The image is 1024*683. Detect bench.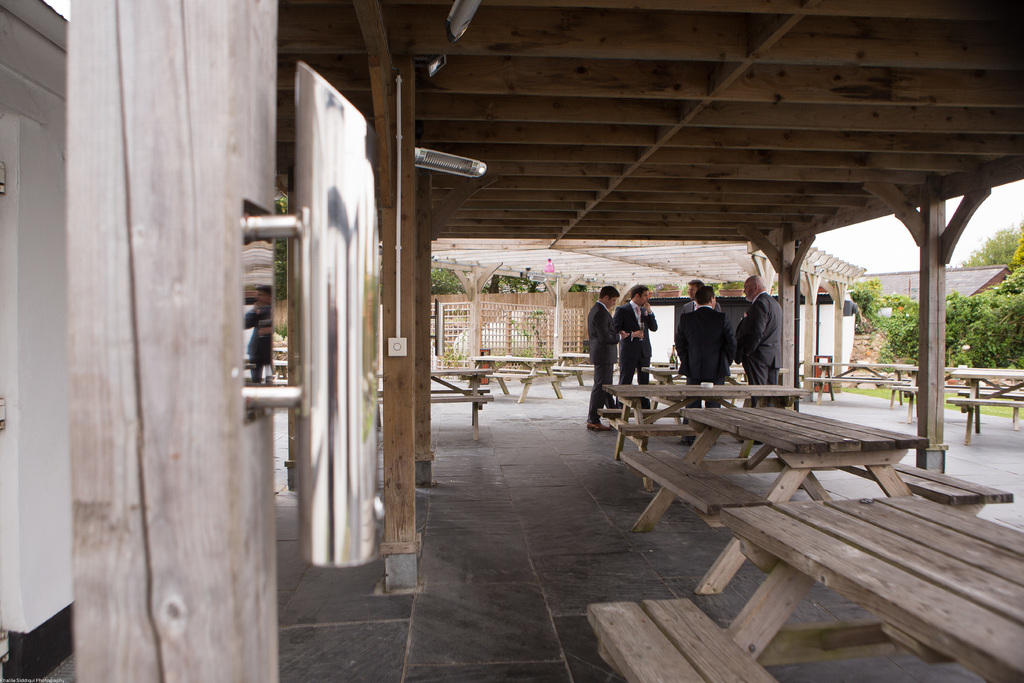
Detection: BBox(806, 359, 912, 406).
